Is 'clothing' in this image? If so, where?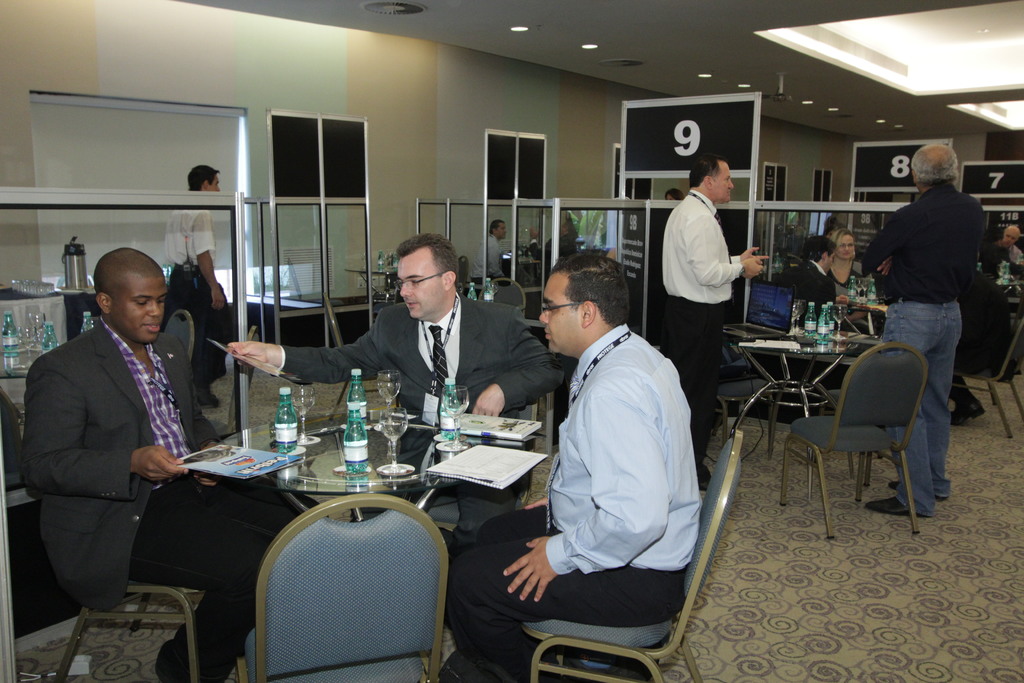
Yes, at 782:258:838:315.
